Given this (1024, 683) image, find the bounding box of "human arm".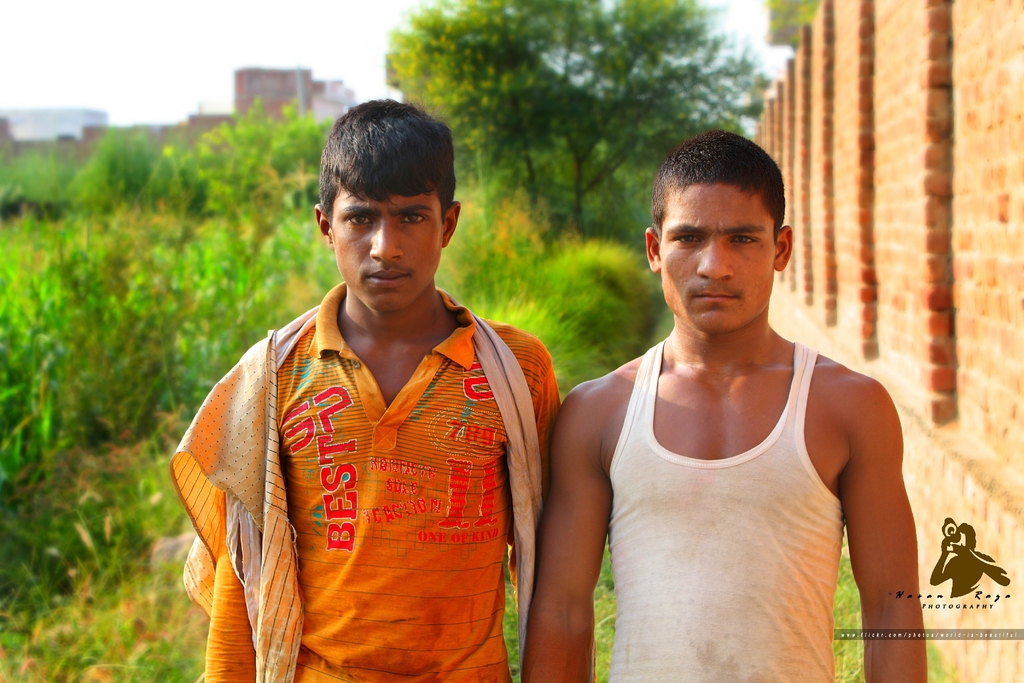
827/350/932/657.
